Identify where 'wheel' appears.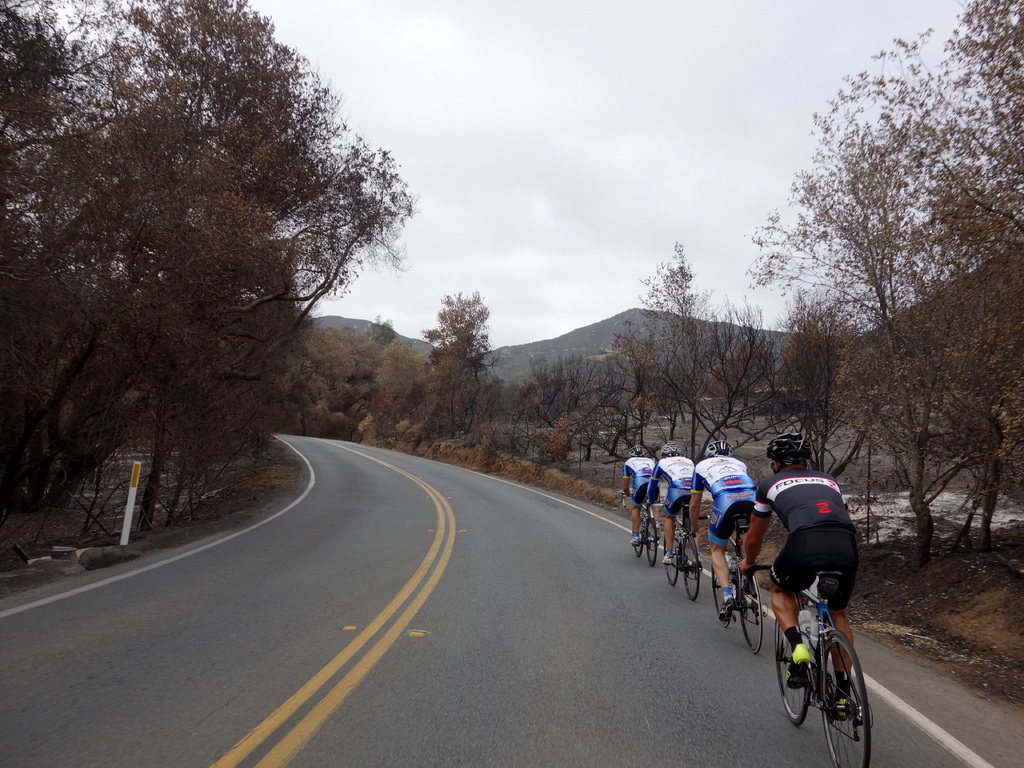
Appears at select_region(817, 627, 874, 767).
